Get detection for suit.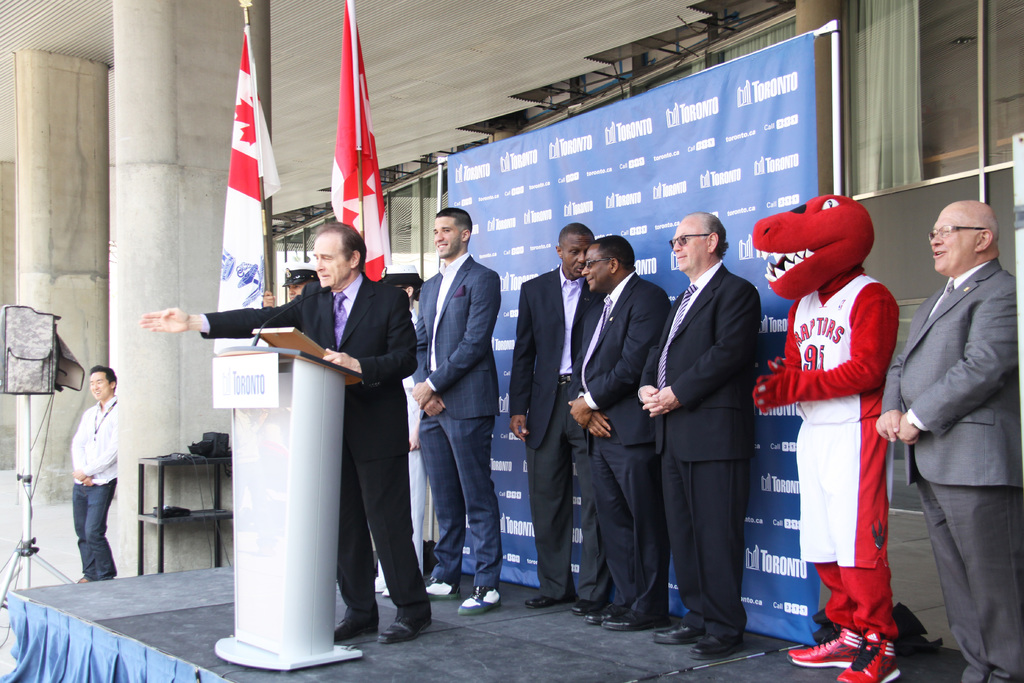
Detection: pyautogui.locateOnScreen(195, 272, 432, 632).
